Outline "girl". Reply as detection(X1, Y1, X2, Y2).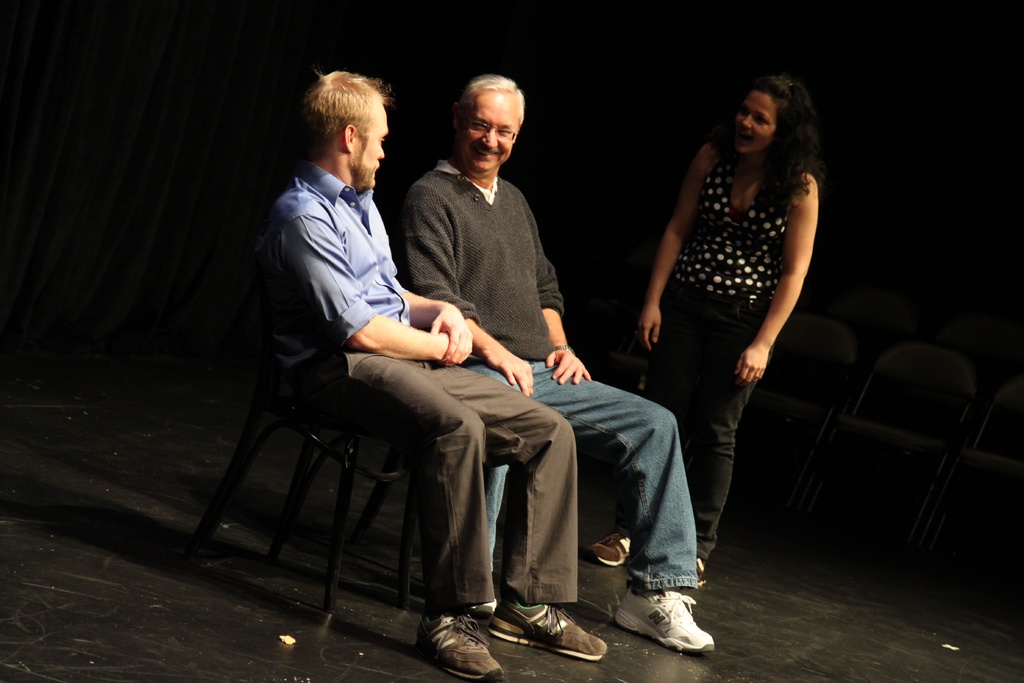
detection(593, 69, 824, 586).
